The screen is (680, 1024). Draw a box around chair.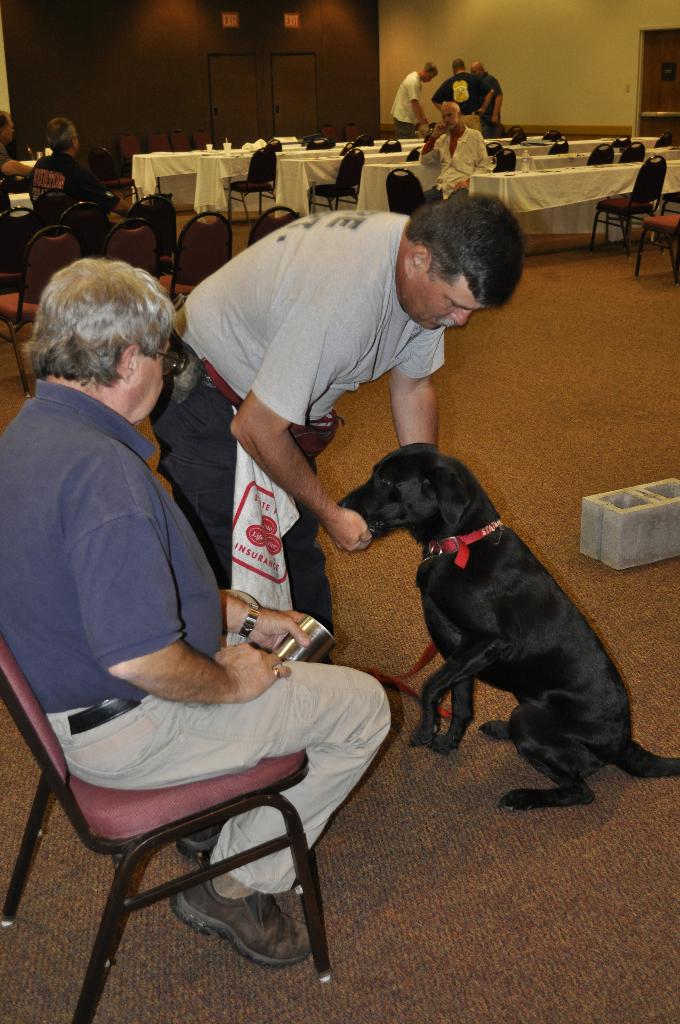
rect(231, 141, 280, 223).
